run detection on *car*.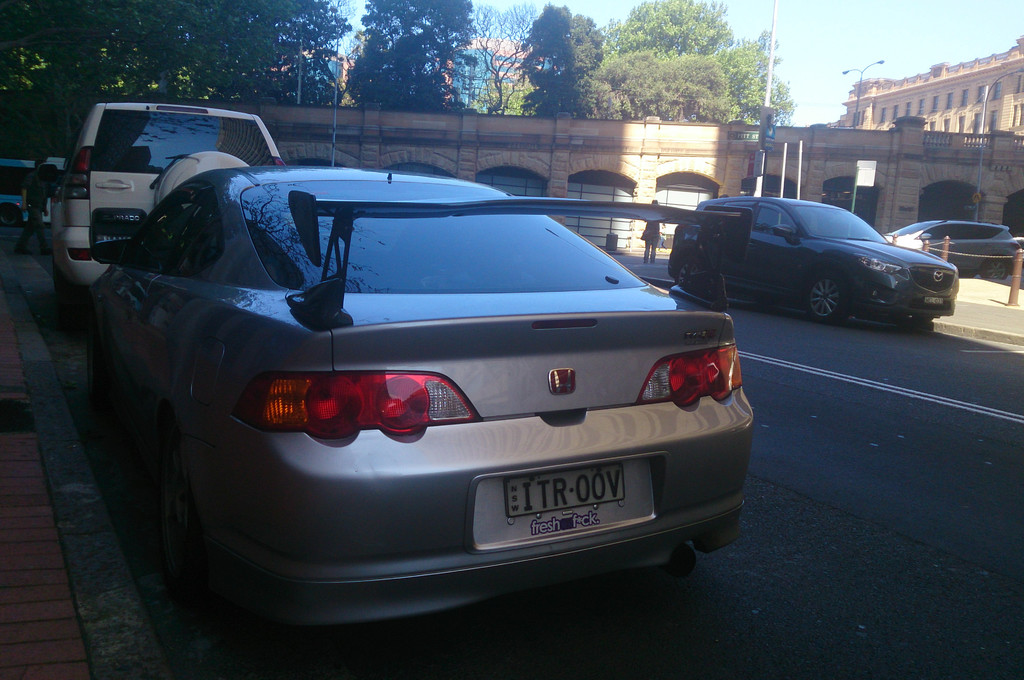
Result: 890,220,1023,280.
